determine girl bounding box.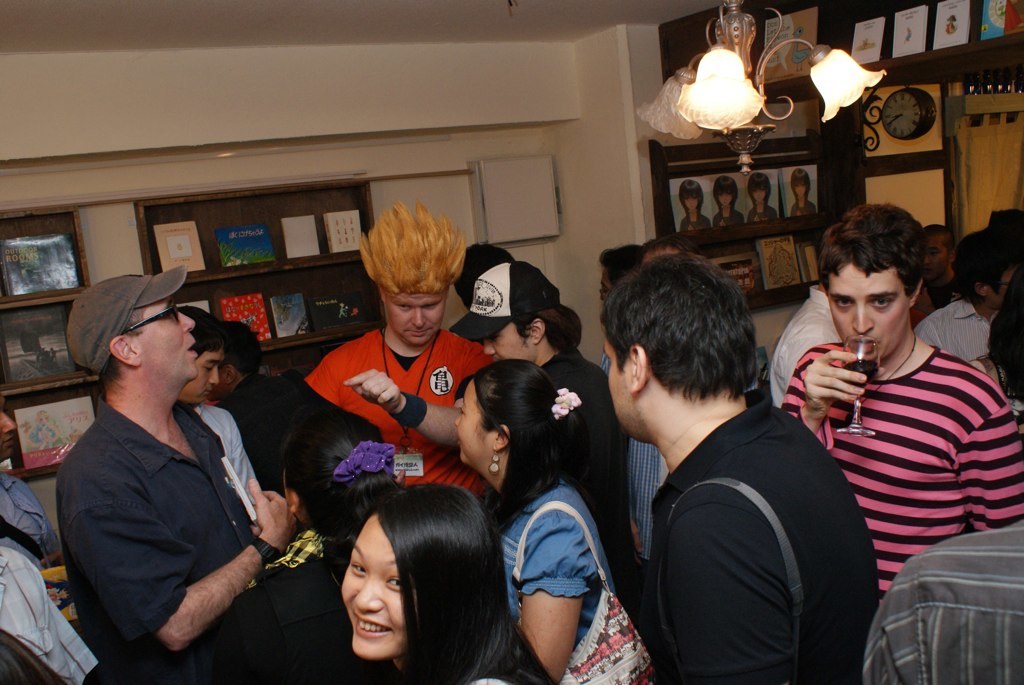
Determined: (left=340, top=485, right=558, bottom=684).
